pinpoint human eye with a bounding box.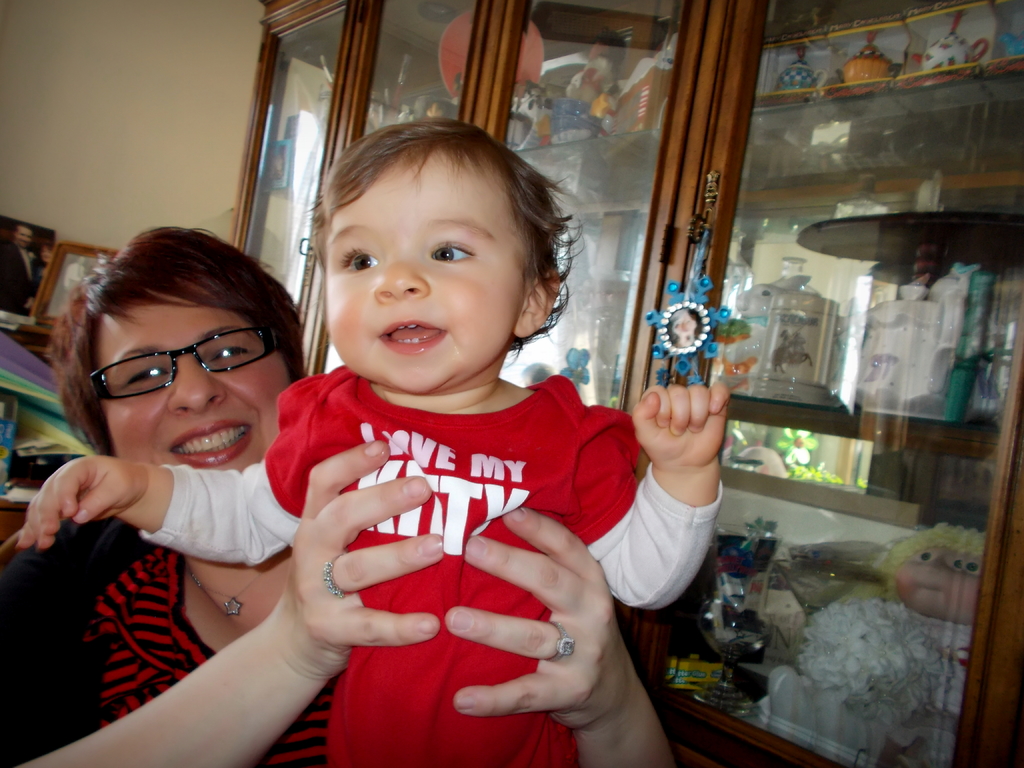
bbox(427, 237, 476, 268).
